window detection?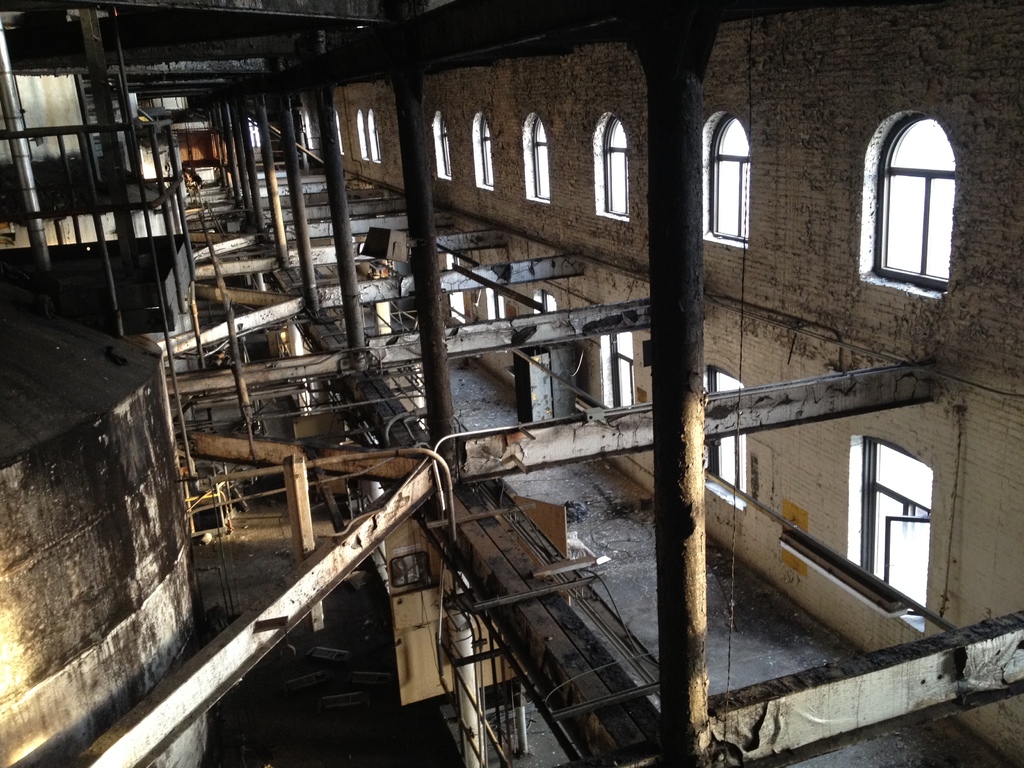
<region>527, 284, 558, 317</region>
